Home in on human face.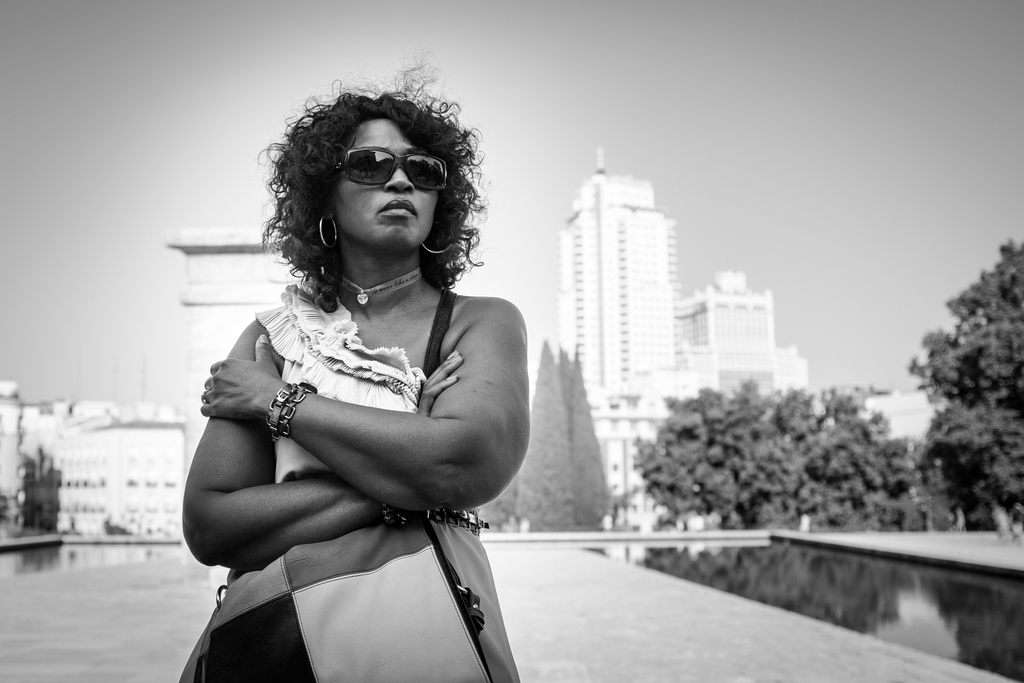
Homed in at <bbox>328, 119, 441, 251</bbox>.
